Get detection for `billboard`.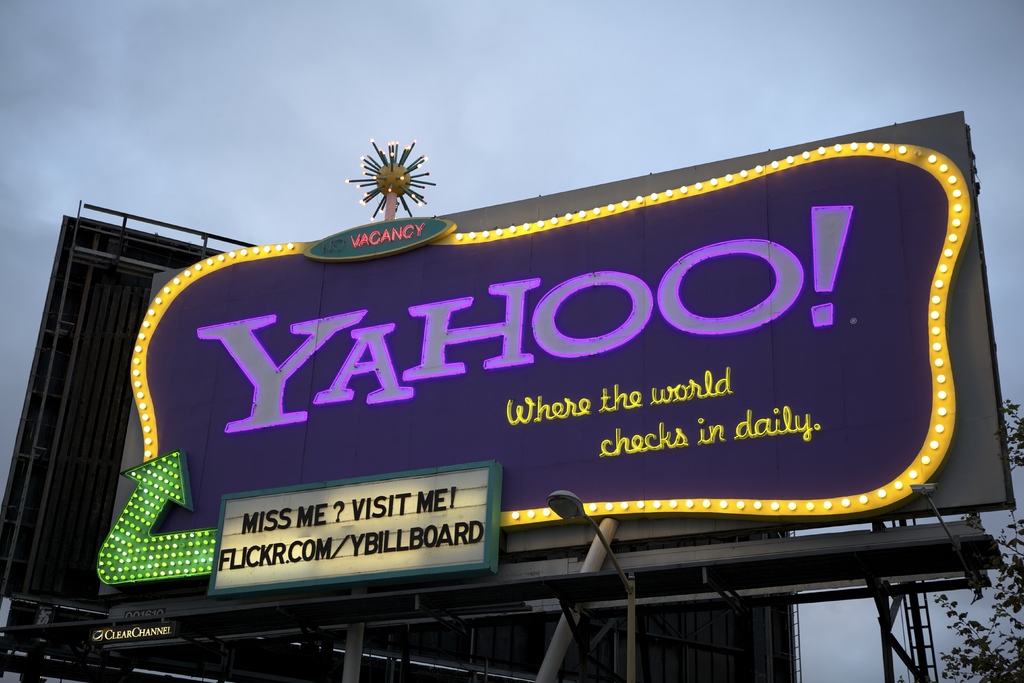
Detection: <box>79,114,1016,588</box>.
